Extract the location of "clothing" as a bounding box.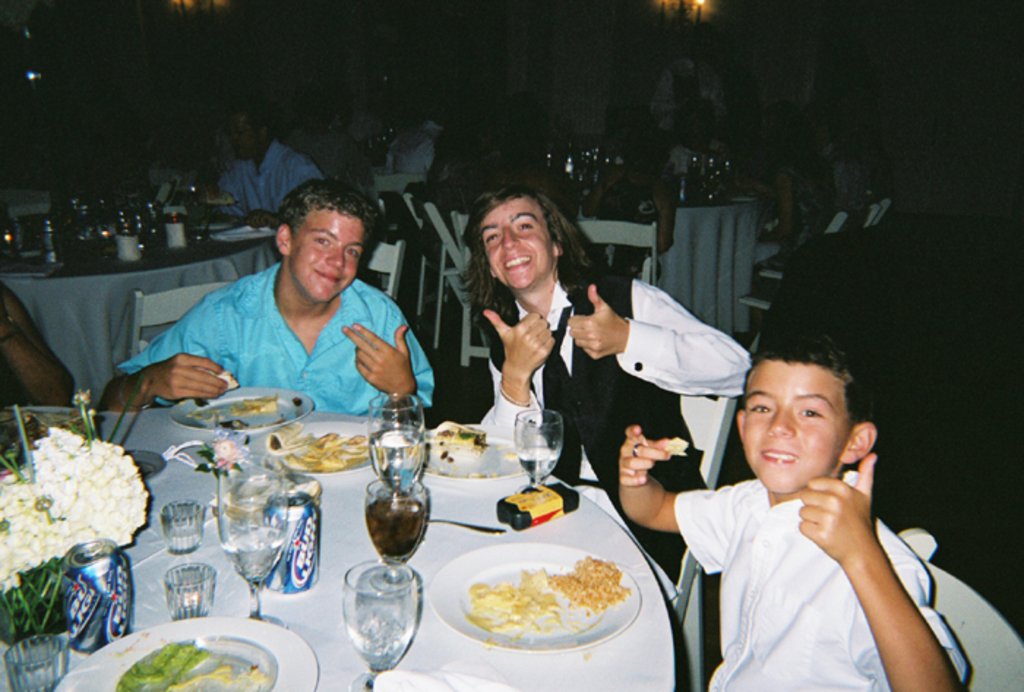
left=116, top=263, right=433, bottom=418.
